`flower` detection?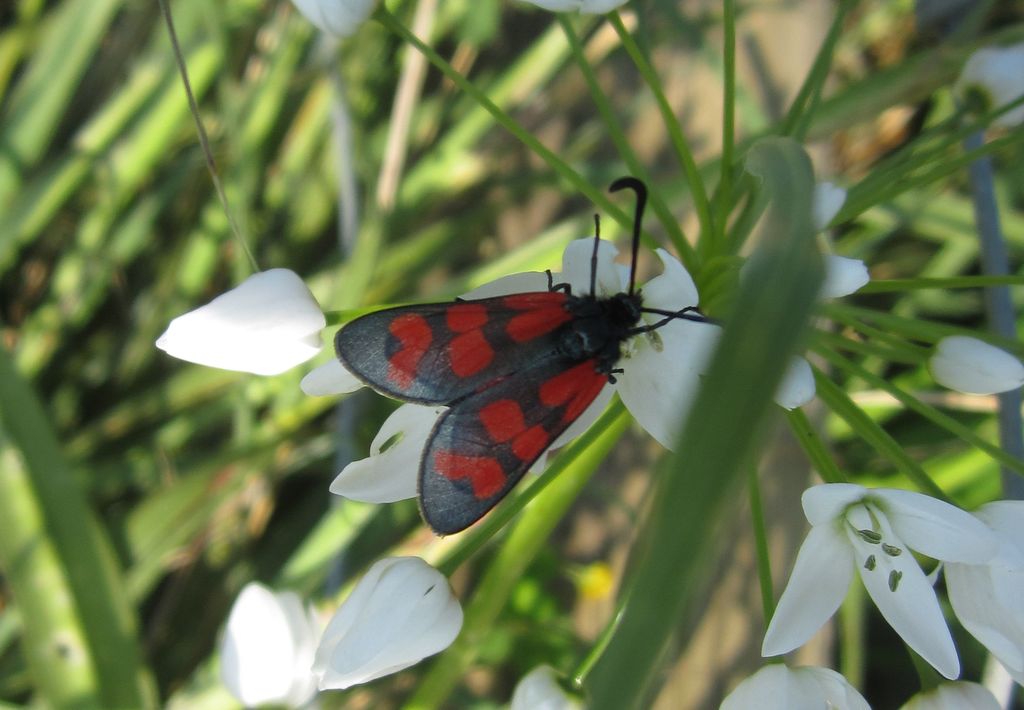
{"x1": 156, "y1": 269, "x2": 328, "y2": 376}
